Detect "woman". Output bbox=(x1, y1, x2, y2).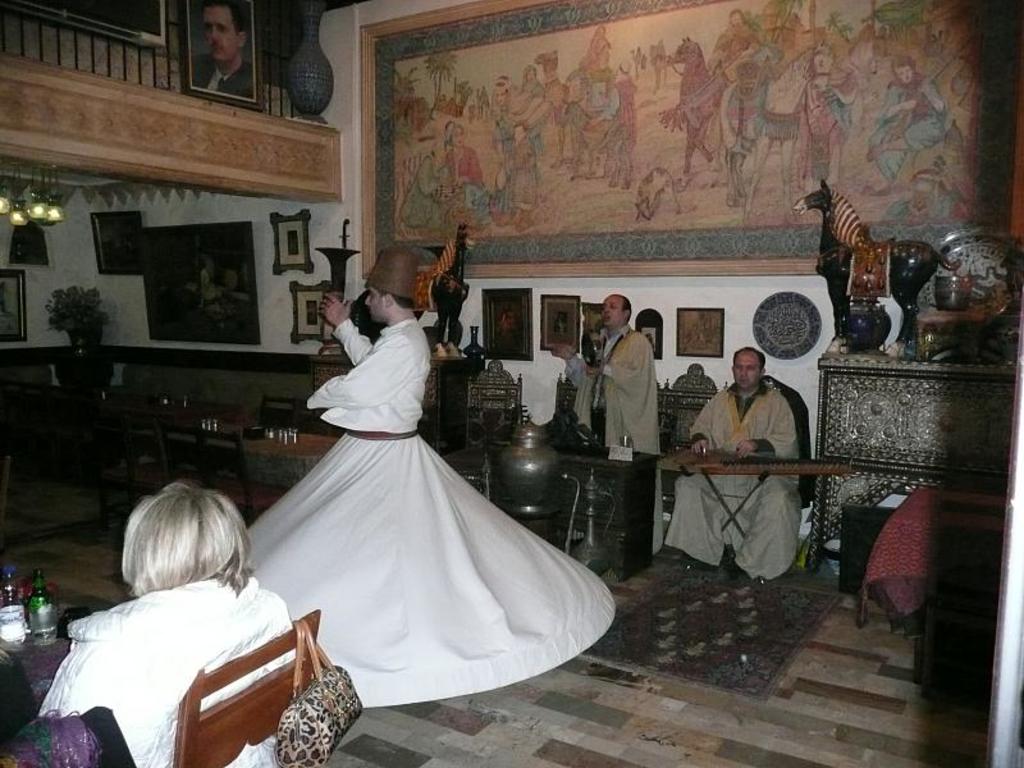
bbox=(41, 461, 328, 765).
